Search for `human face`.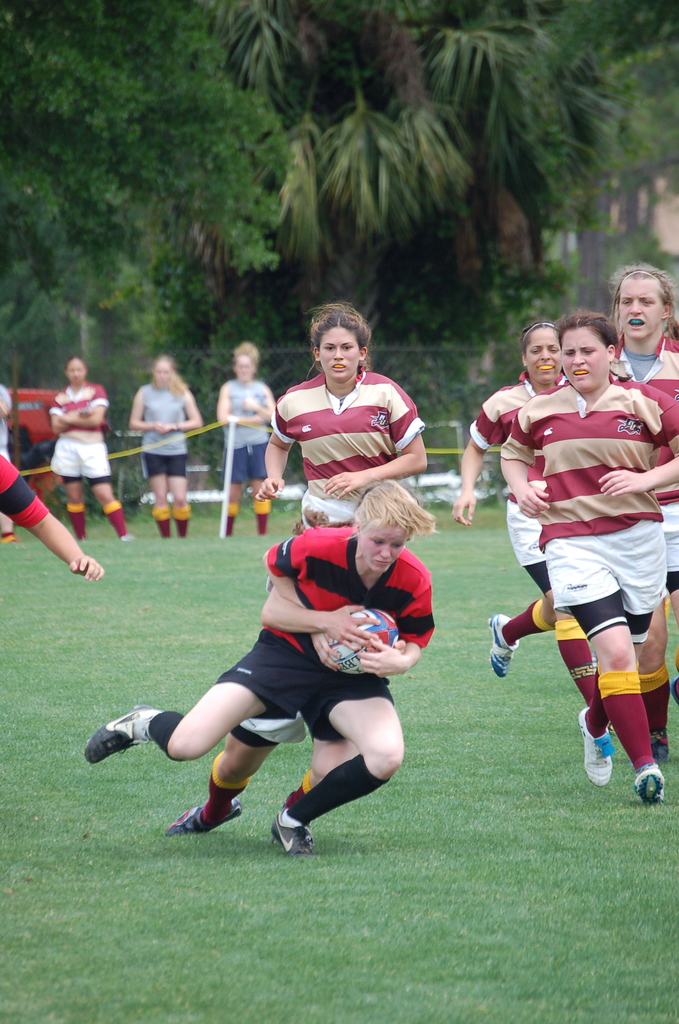
Found at left=322, top=323, right=358, bottom=378.
